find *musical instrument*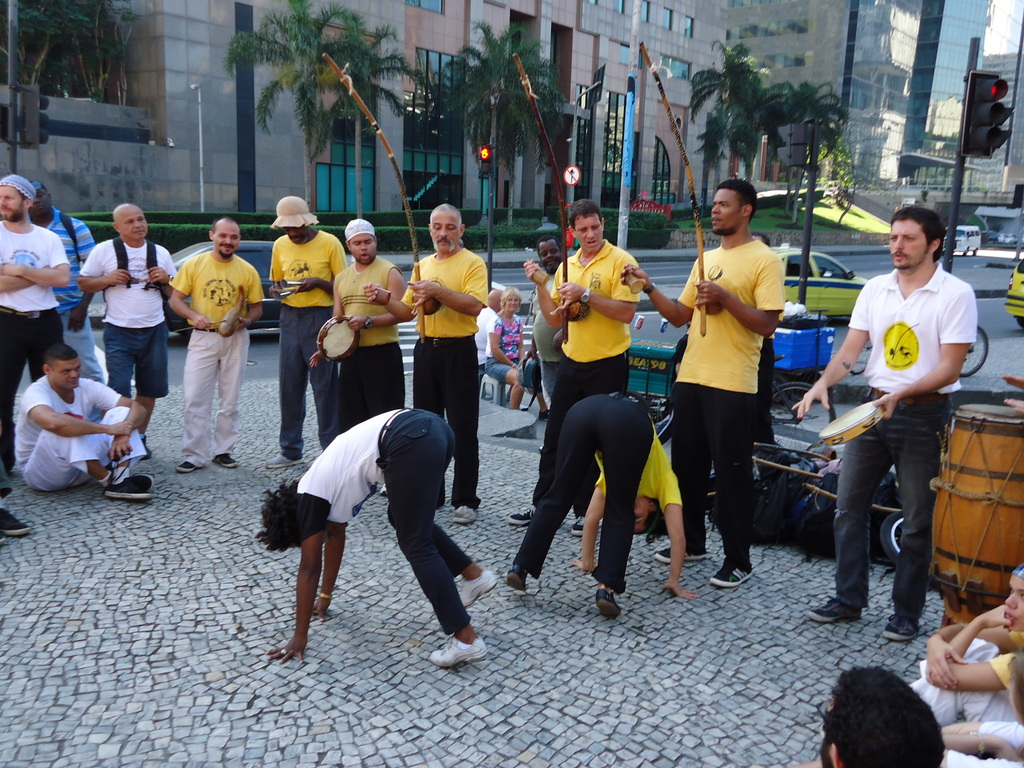
Rect(925, 400, 1023, 604)
